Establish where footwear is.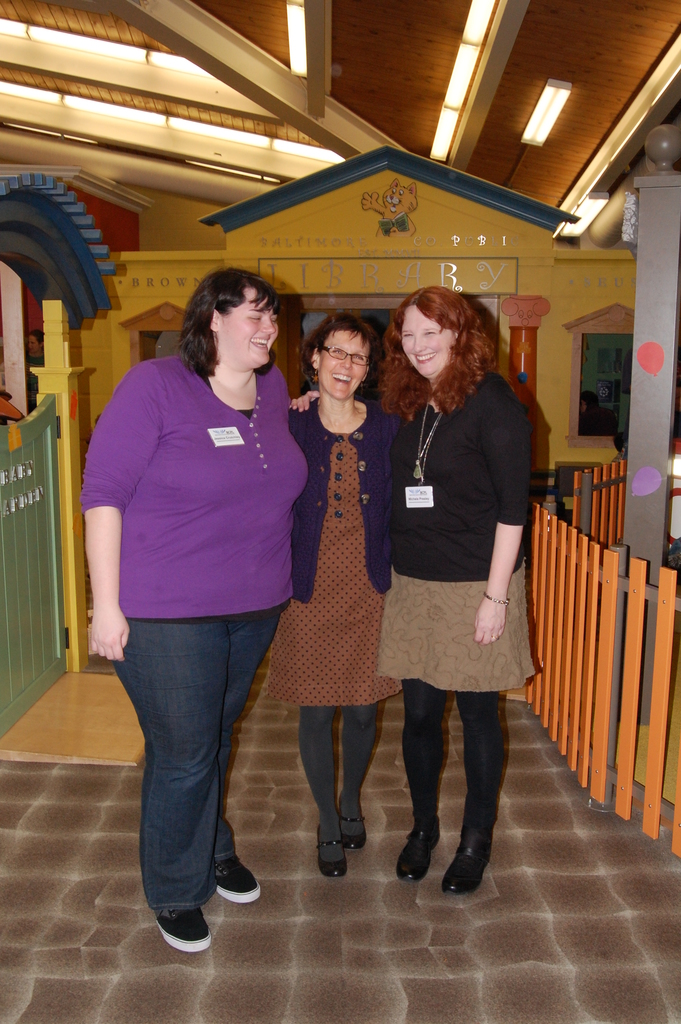
Established at (397,825,442,879).
